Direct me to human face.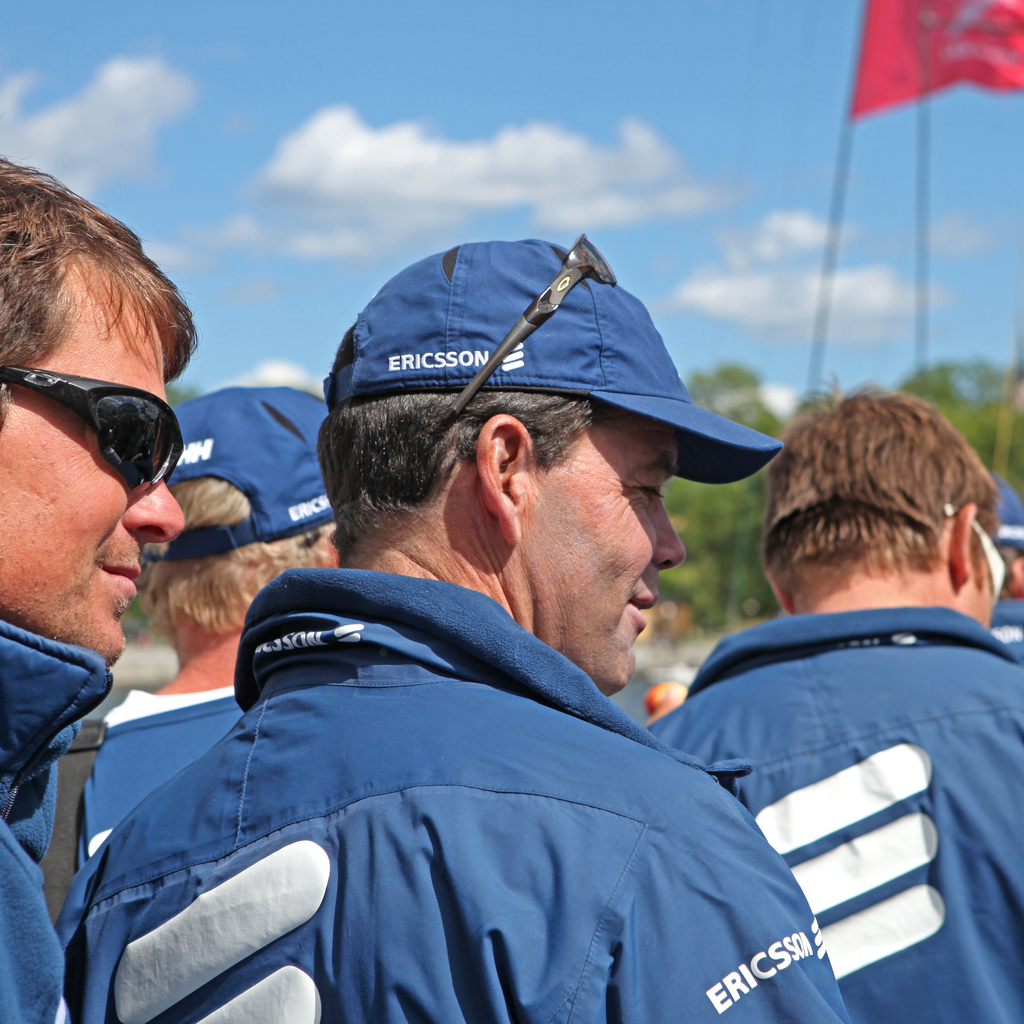
Direction: [526,417,684,692].
